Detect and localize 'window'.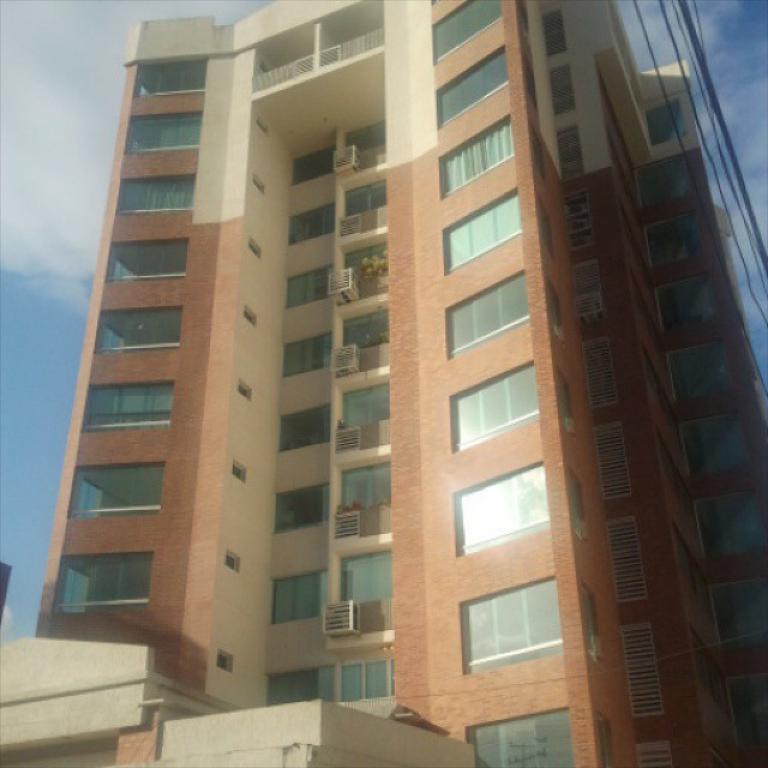
Localized at x1=222 y1=654 x2=234 y2=673.
